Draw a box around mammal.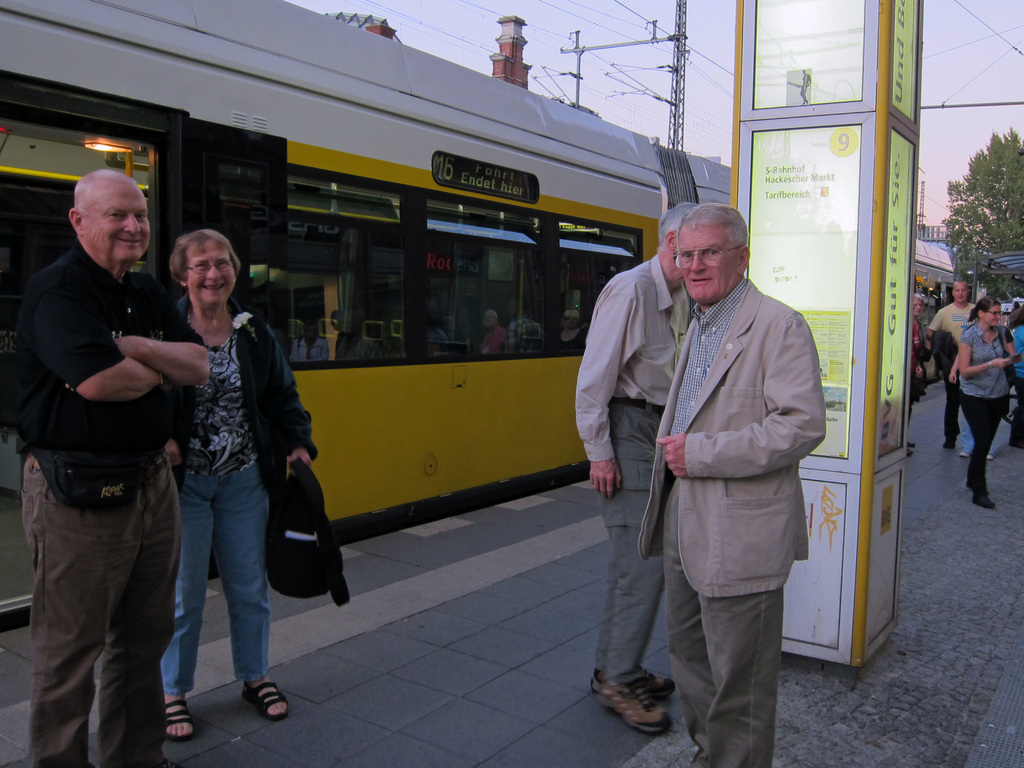
(x1=473, y1=306, x2=509, y2=356).
